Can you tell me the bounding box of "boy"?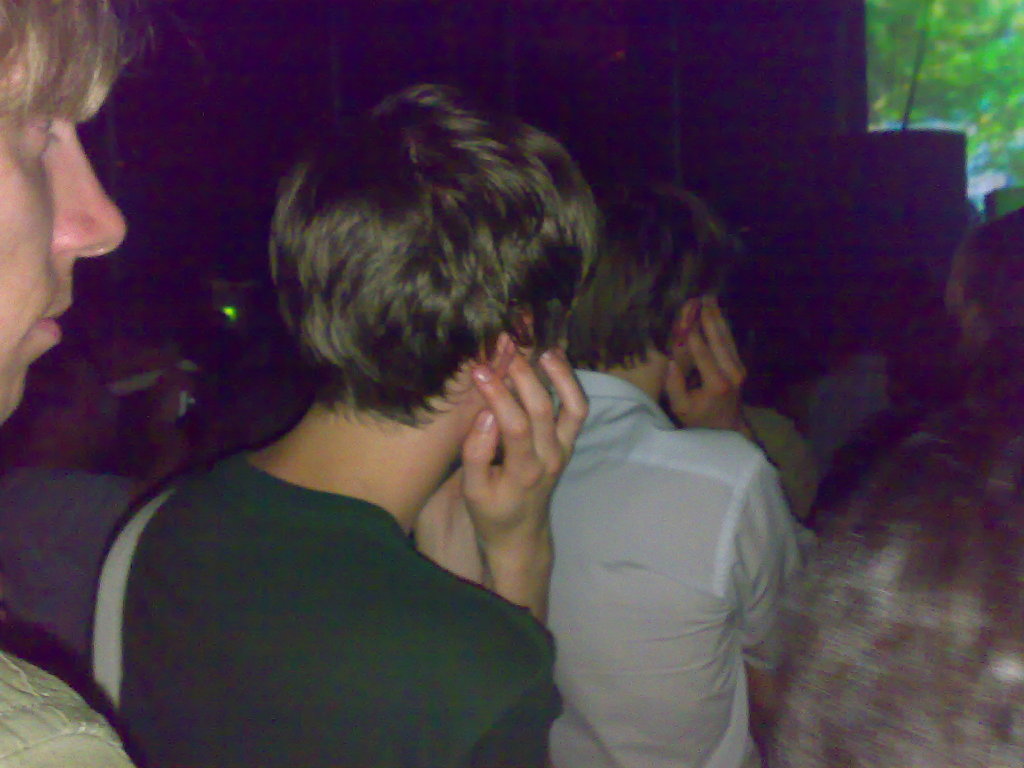
[0,0,146,767].
